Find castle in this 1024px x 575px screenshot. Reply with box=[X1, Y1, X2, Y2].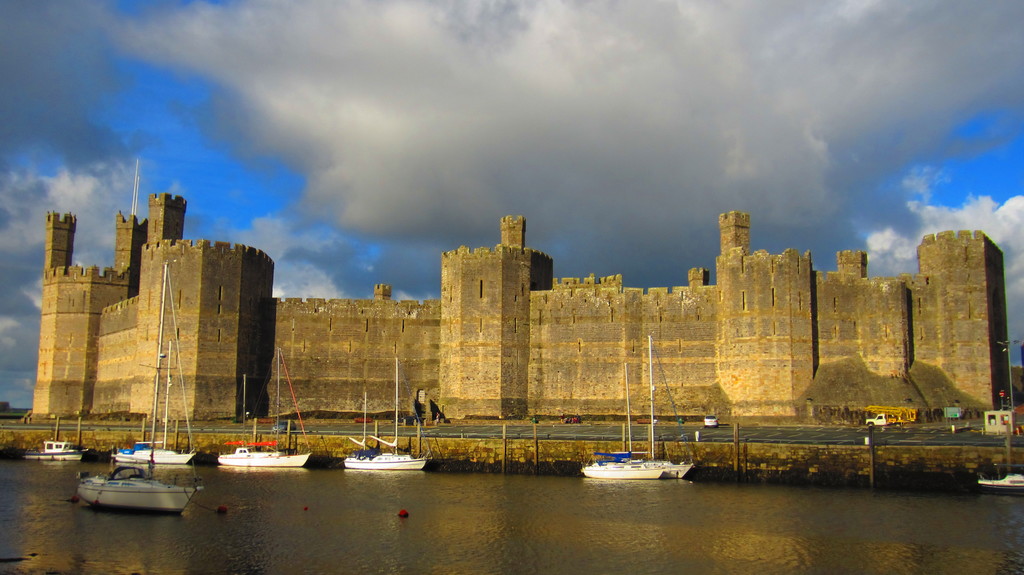
box=[33, 140, 1023, 469].
